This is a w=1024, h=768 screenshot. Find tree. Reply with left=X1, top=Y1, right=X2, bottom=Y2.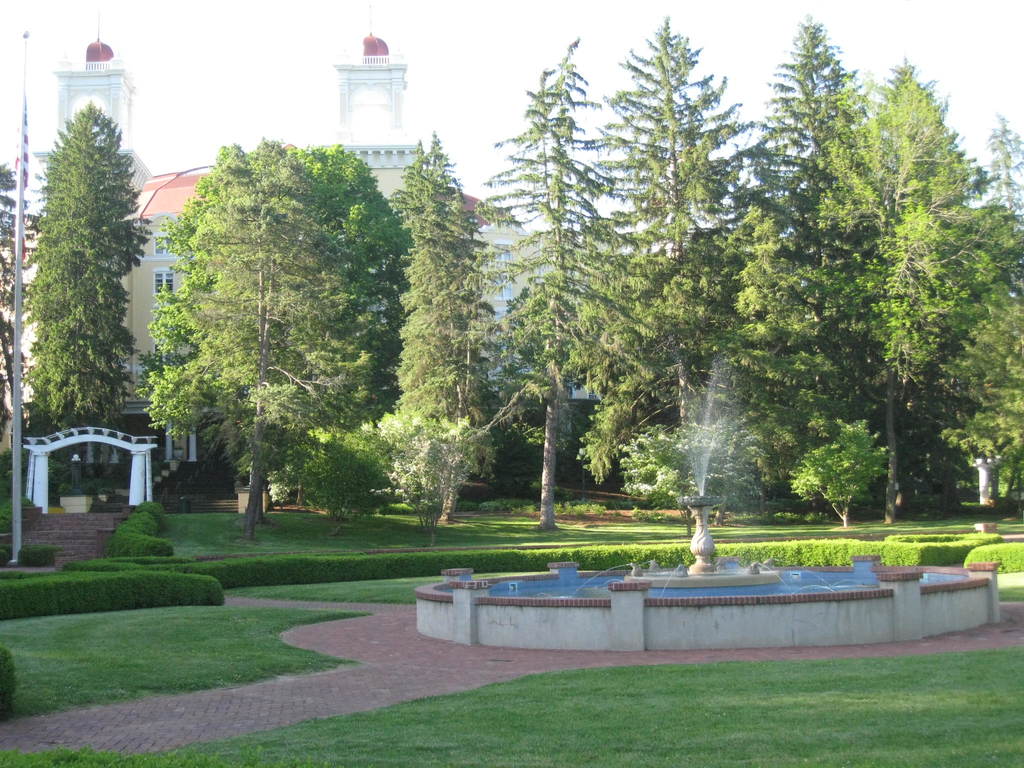
left=128, top=139, right=351, bottom=531.
